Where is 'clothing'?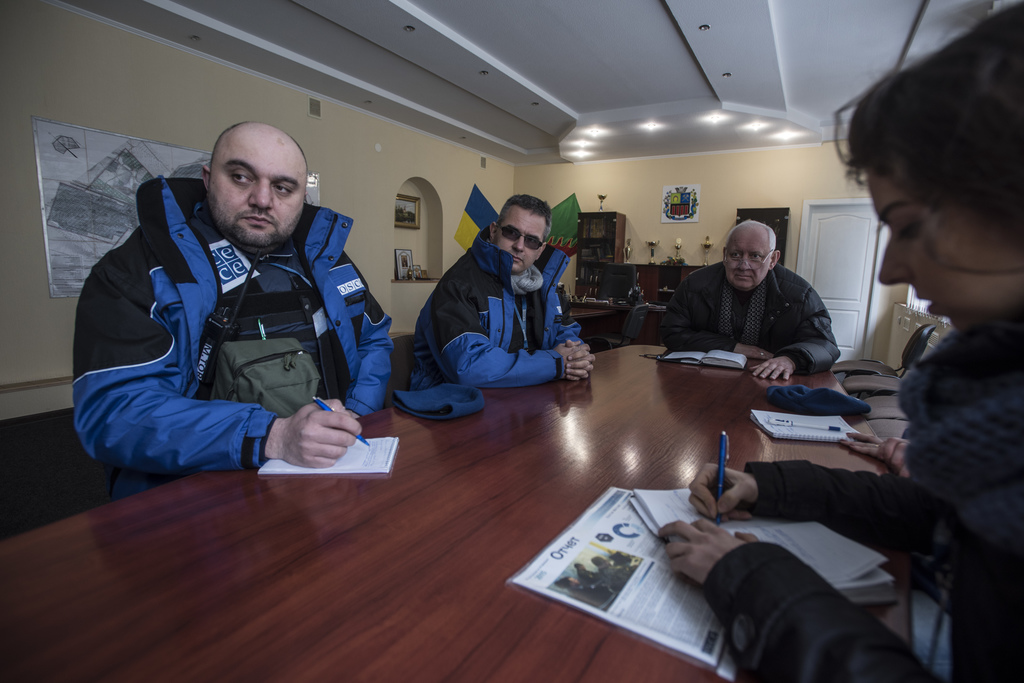
411/229/579/387.
